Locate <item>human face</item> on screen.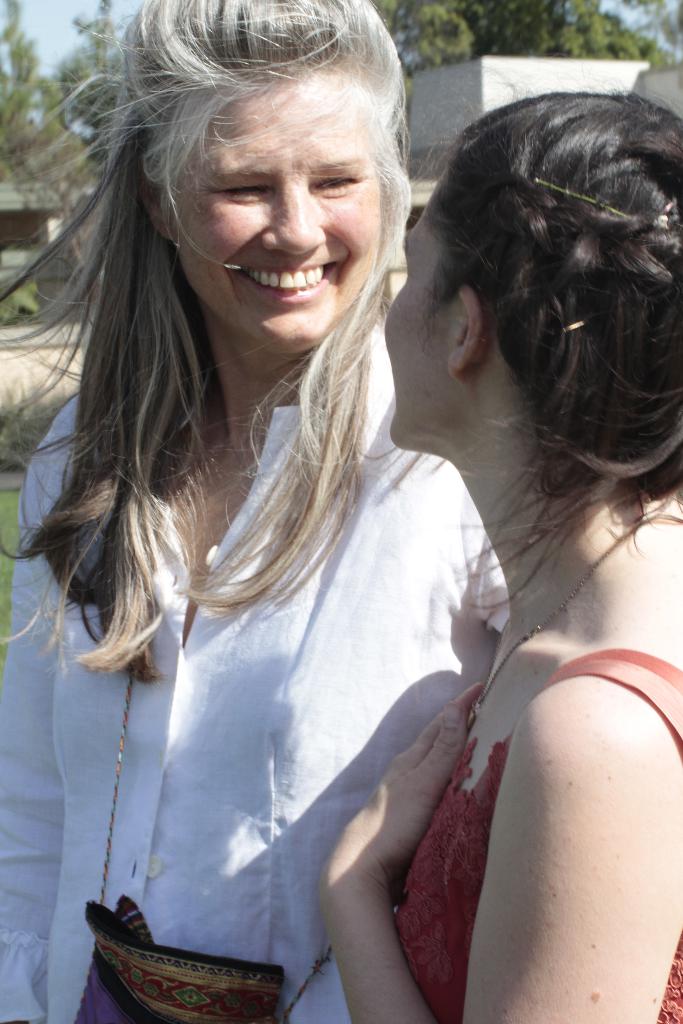
On screen at 384:205:444:438.
